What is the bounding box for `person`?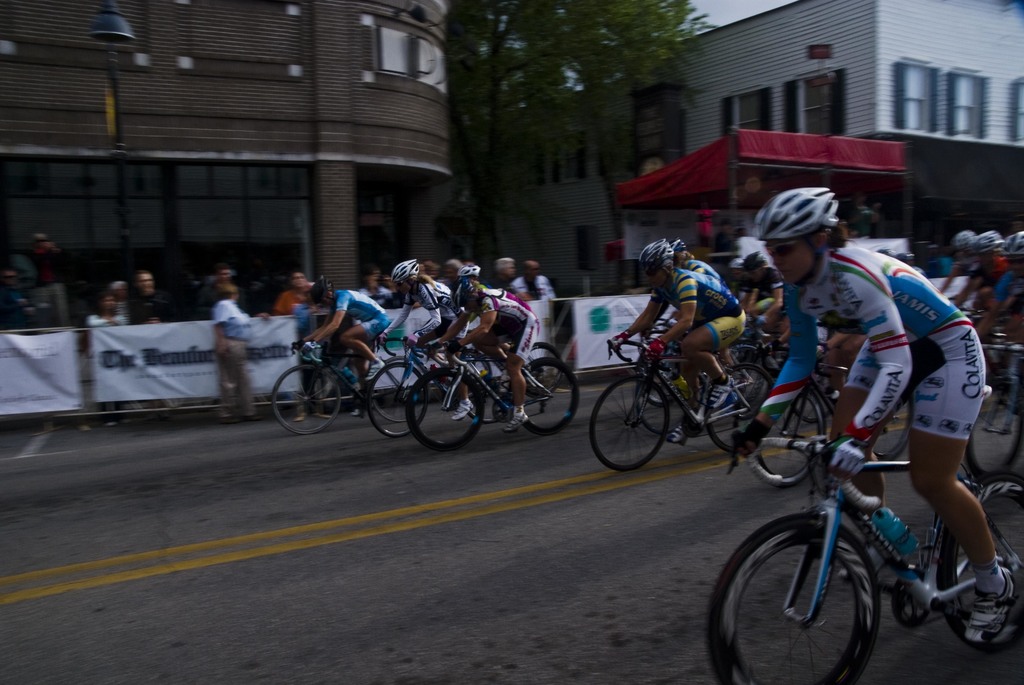
Rect(735, 246, 785, 345).
